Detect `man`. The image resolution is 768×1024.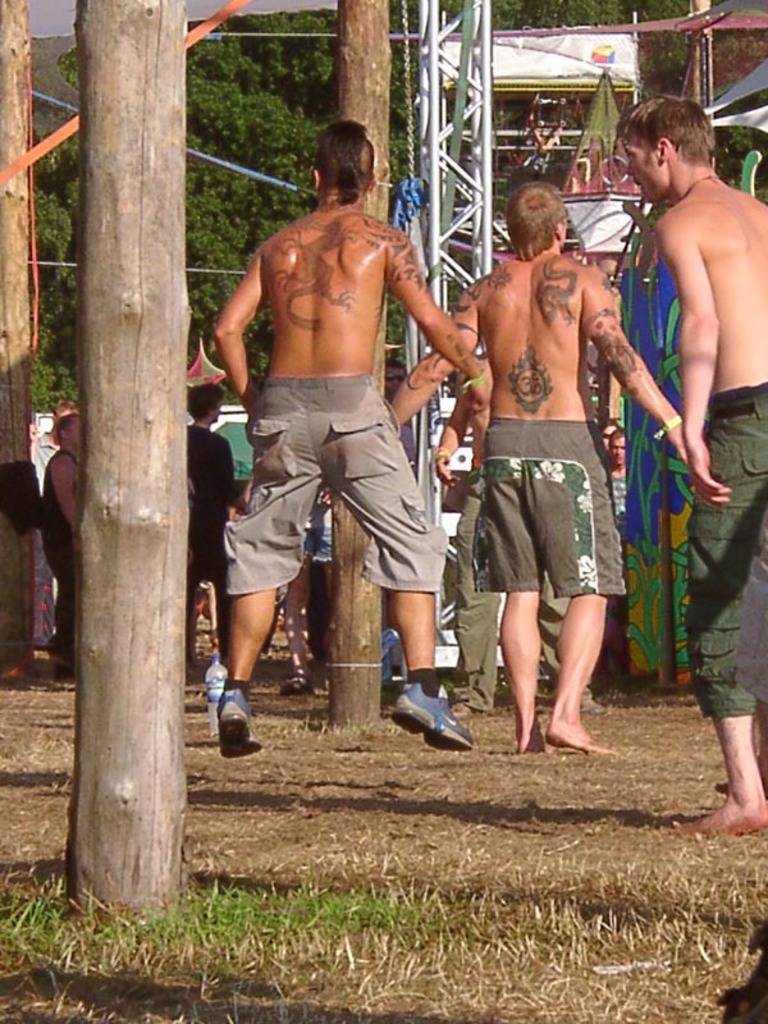
[611,88,767,845].
